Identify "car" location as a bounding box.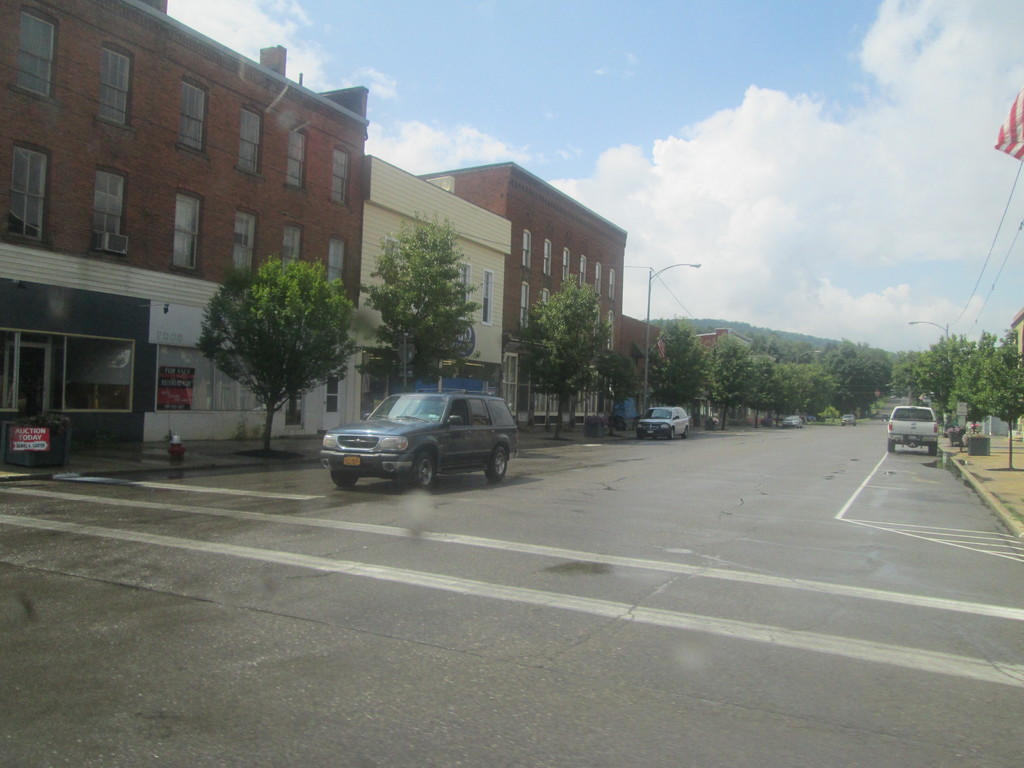
<region>779, 413, 804, 428</region>.
